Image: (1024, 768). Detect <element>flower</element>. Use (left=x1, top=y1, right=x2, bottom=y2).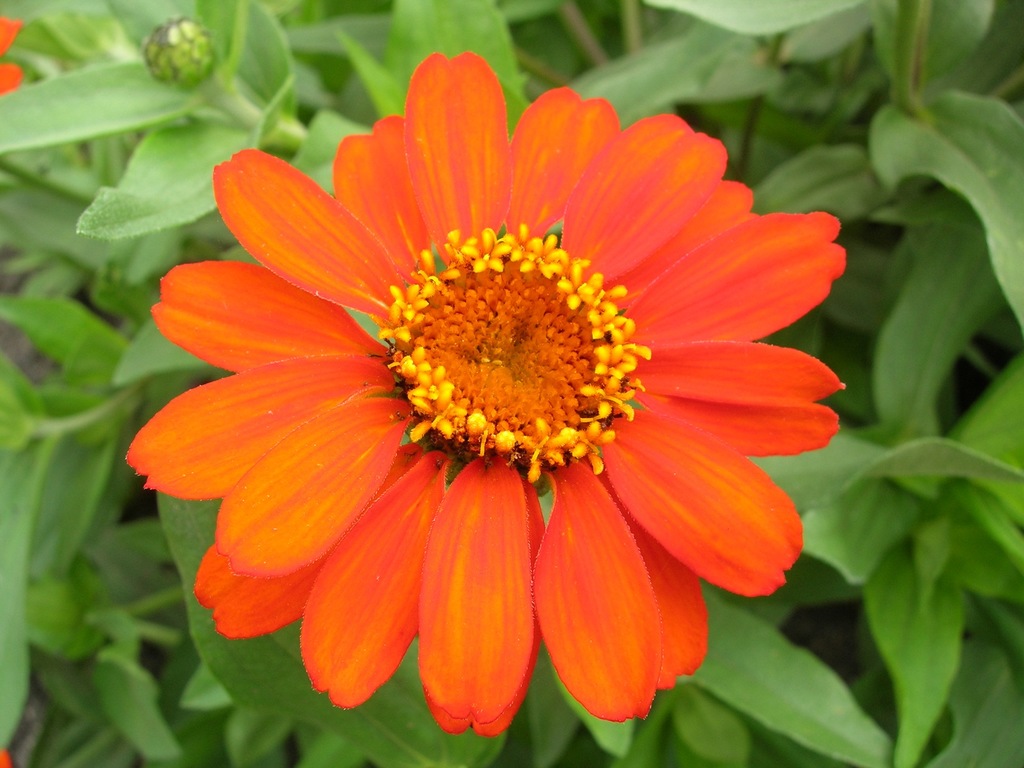
(left=127, top=66, right=864, bottom=726).
